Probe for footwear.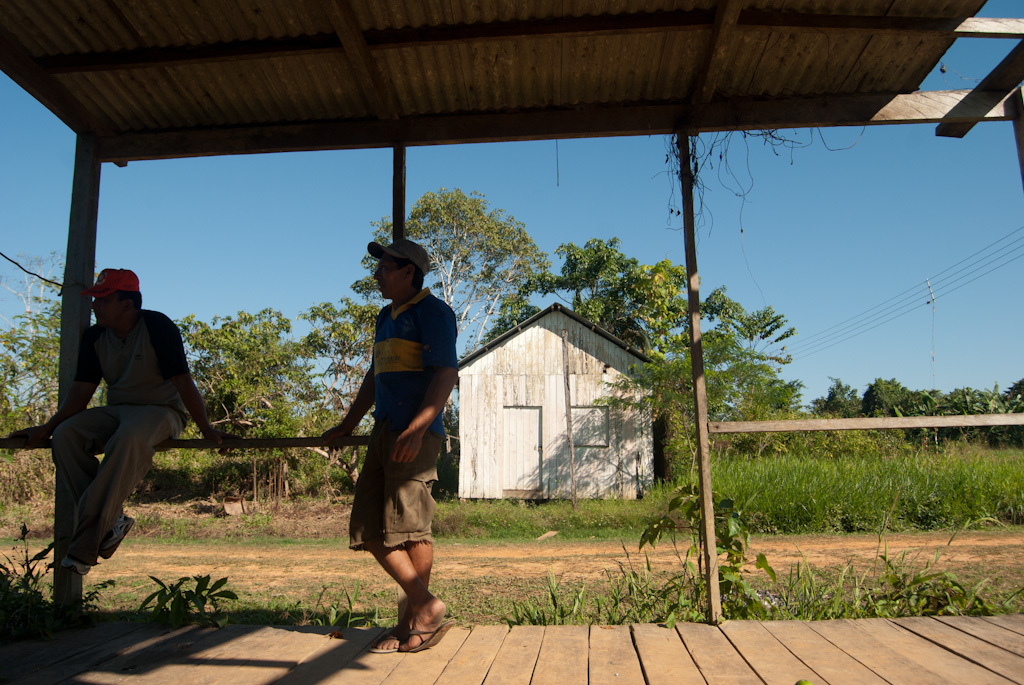
Probe result: (368,634,401,655).
